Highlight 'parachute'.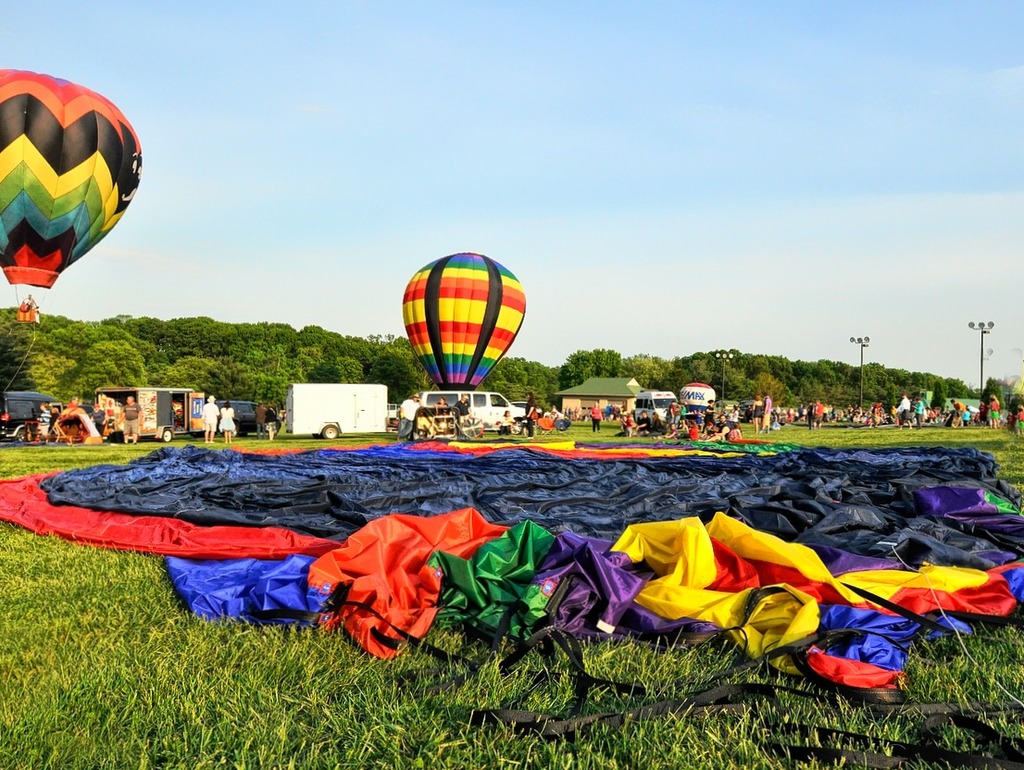
Highlighted region: detection(399, 251, 531, 393).
